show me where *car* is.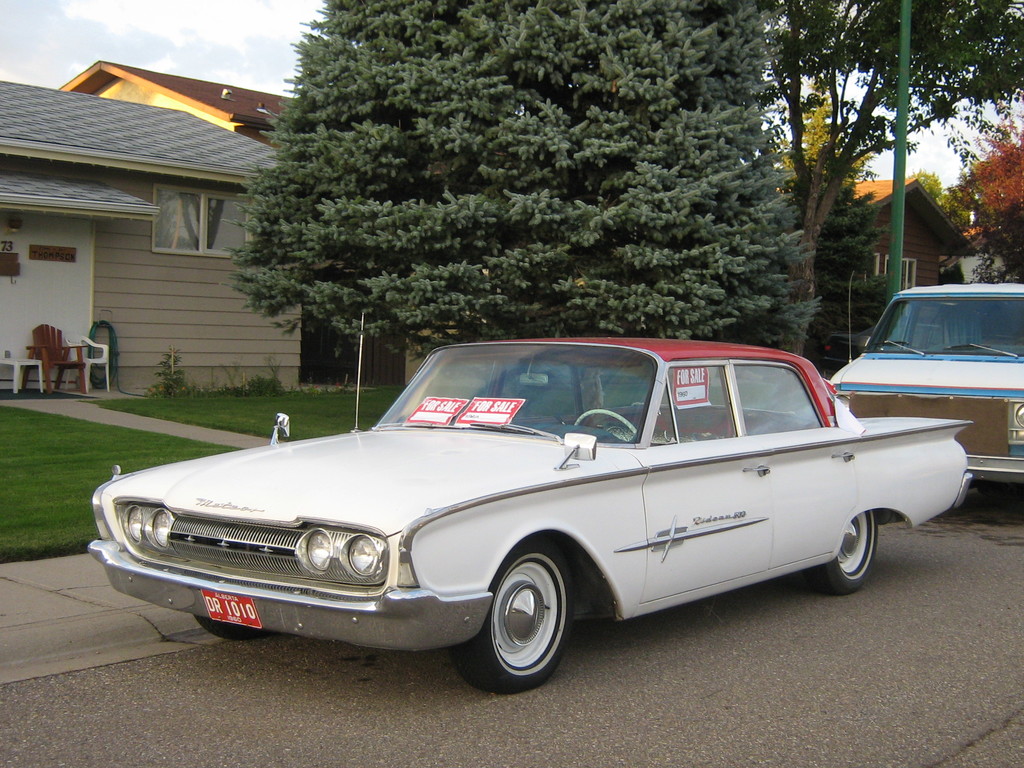
*car* is at detection(86, 311, 975, 695).
